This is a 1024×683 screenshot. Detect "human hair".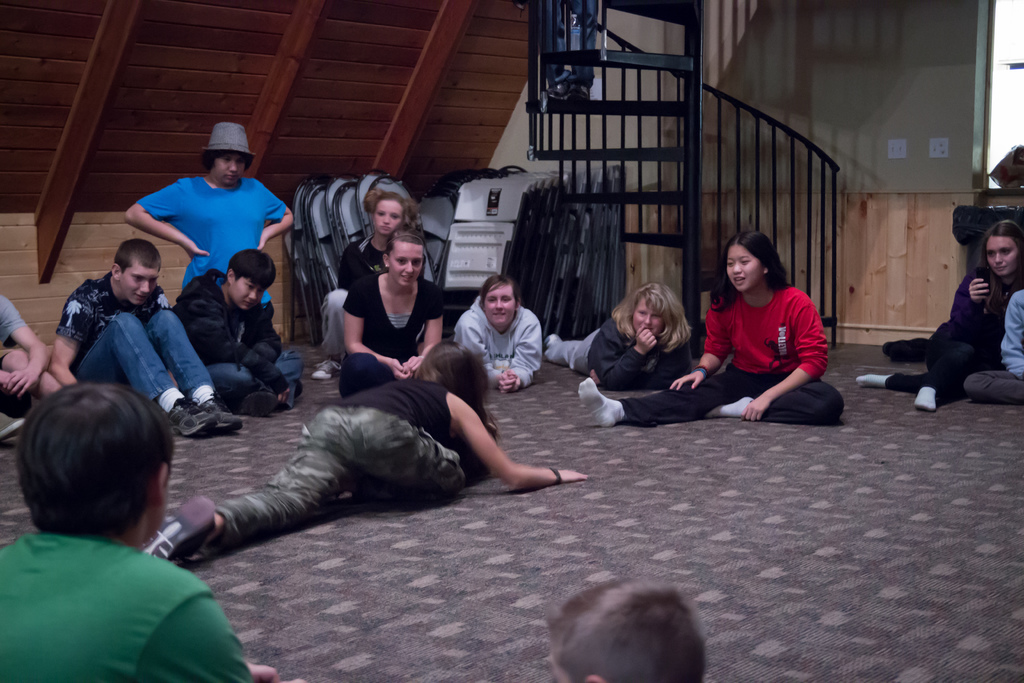
{"x1": 412, "y1": 340, "x2": 499, "y2": 444}.
